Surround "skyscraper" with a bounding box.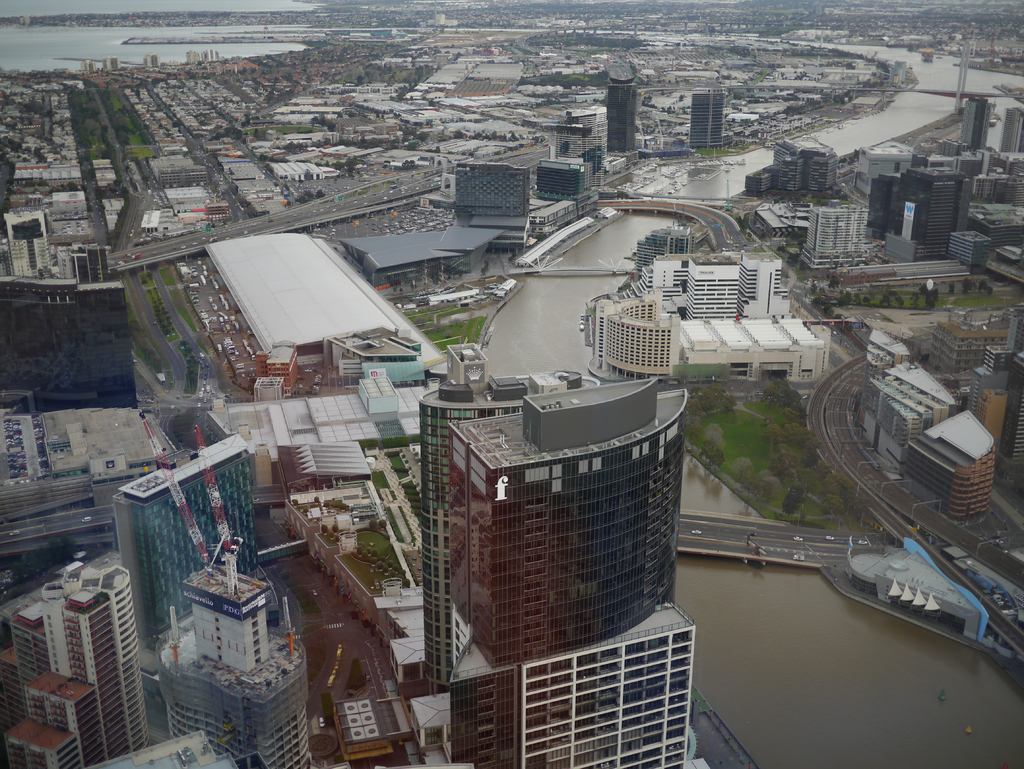
crop(774, 136, 848, 198).
